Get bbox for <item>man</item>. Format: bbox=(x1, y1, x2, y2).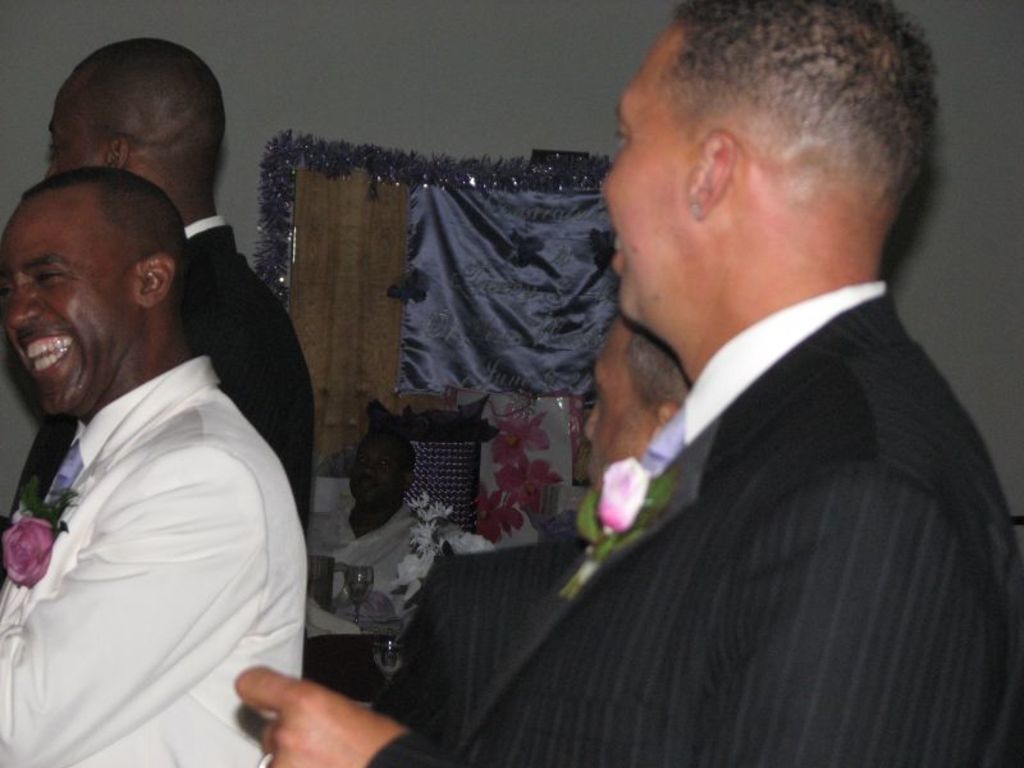
bbox=(1, 31, 317, 543).
